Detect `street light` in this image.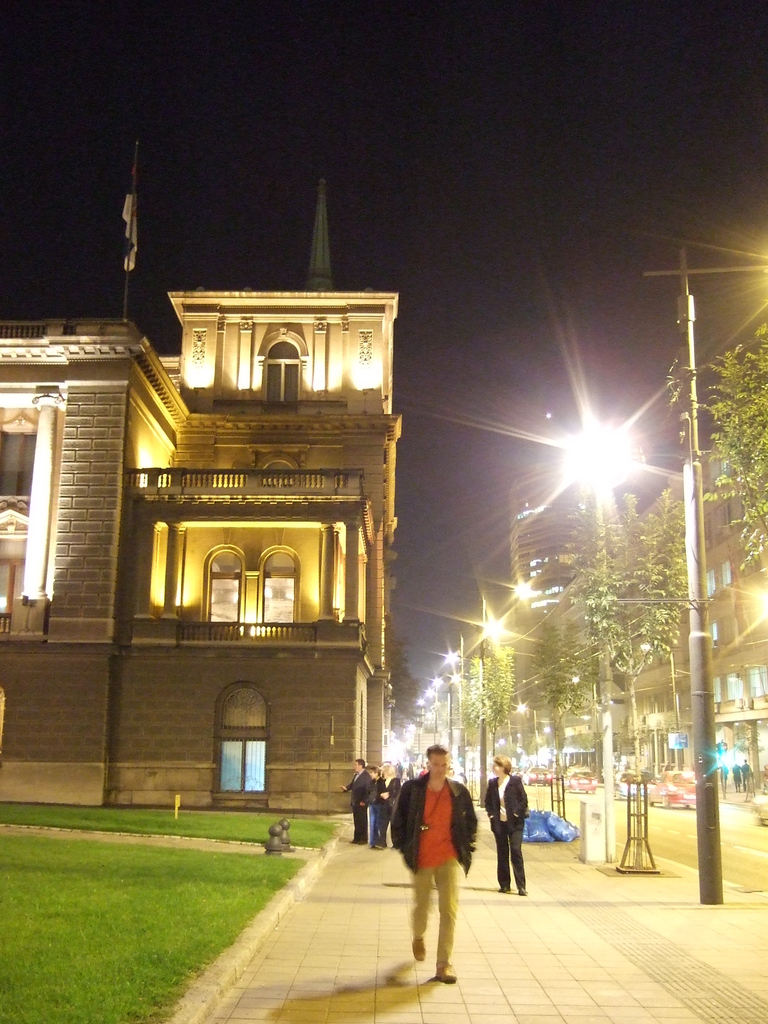
Detection: <region>752, 253, 767, 305</region>.
